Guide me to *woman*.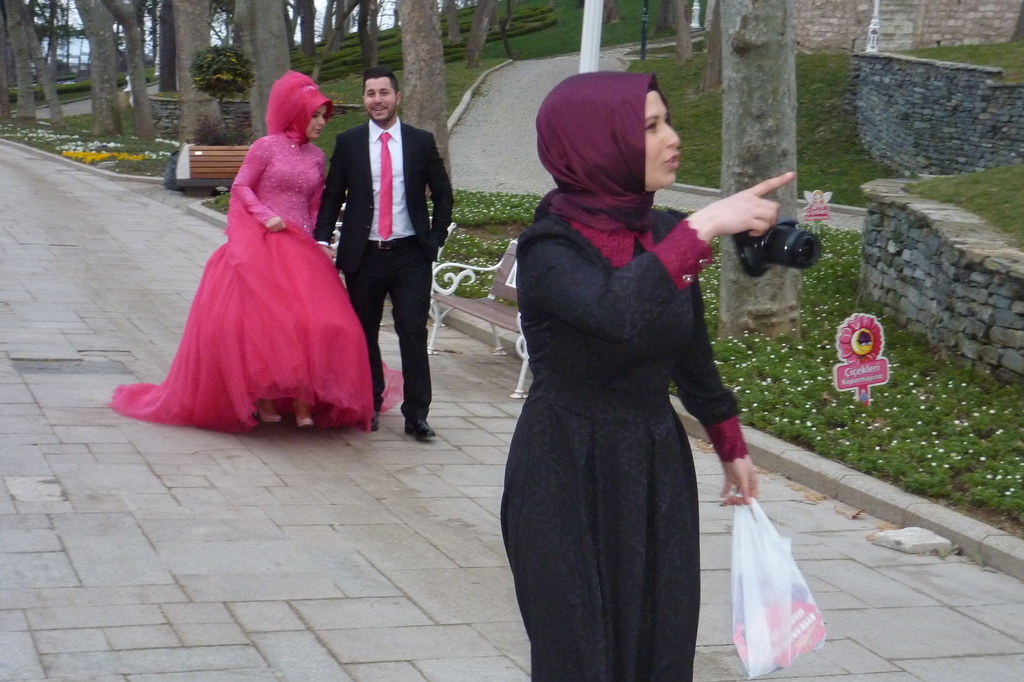
Guidance: 500, 70, 805, 681.
